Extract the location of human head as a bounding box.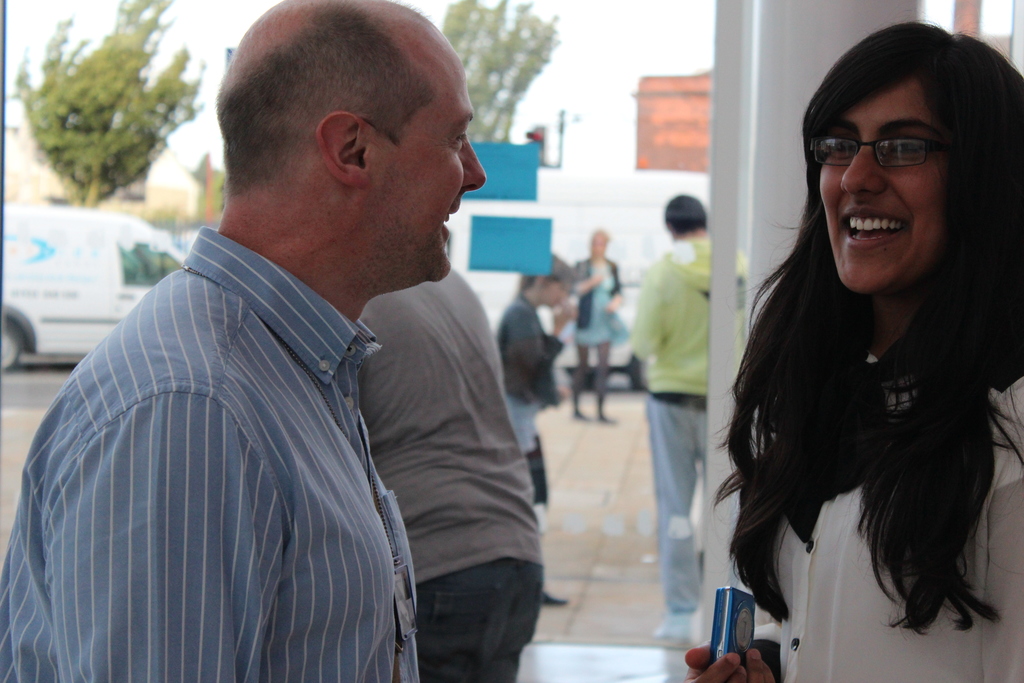
<bbox>786, 21, 1013, 334</bbox>.
